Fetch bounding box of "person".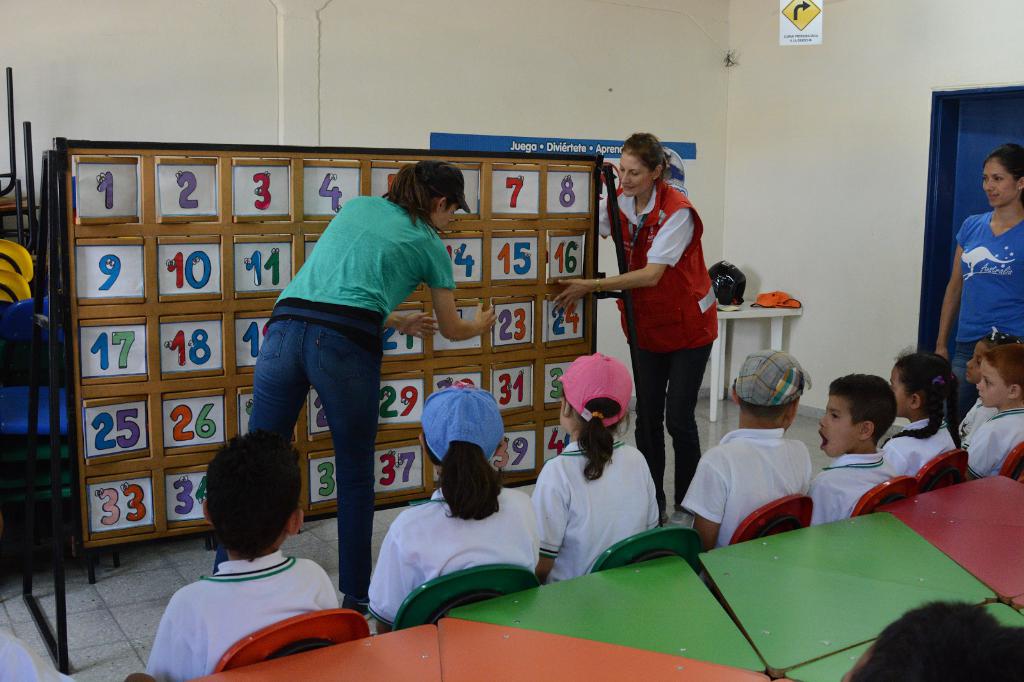
Bbox: [x1=935, y1=141, x2=1023, y2=430].
